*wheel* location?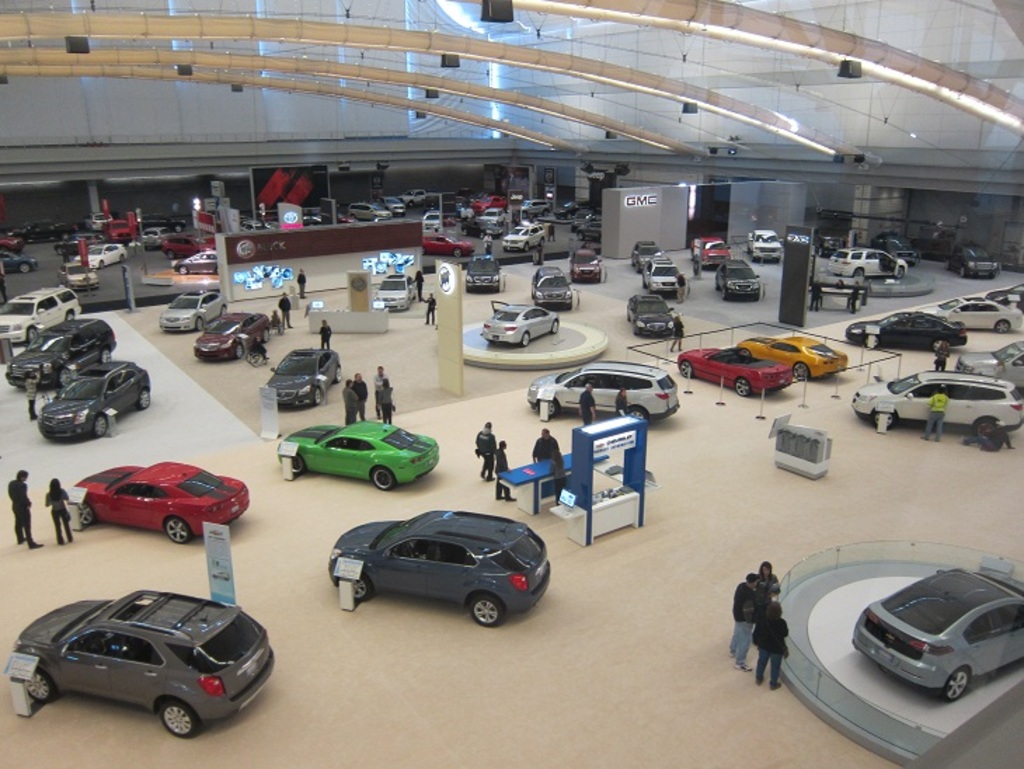
94/415/107/434
